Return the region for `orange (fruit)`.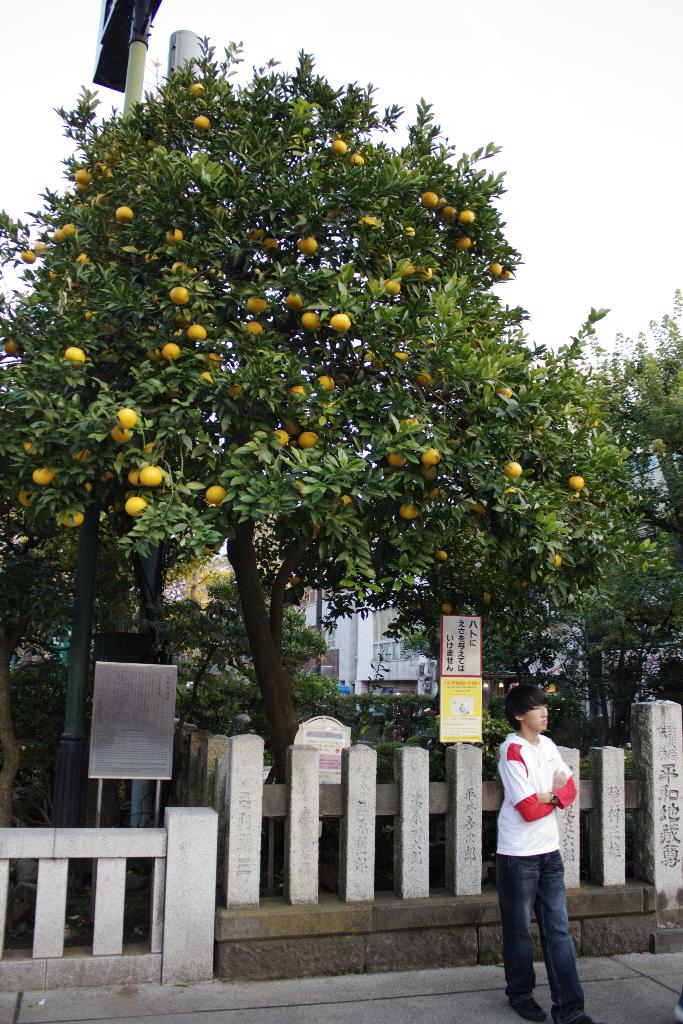
box=[299, 426, 325, 447].
